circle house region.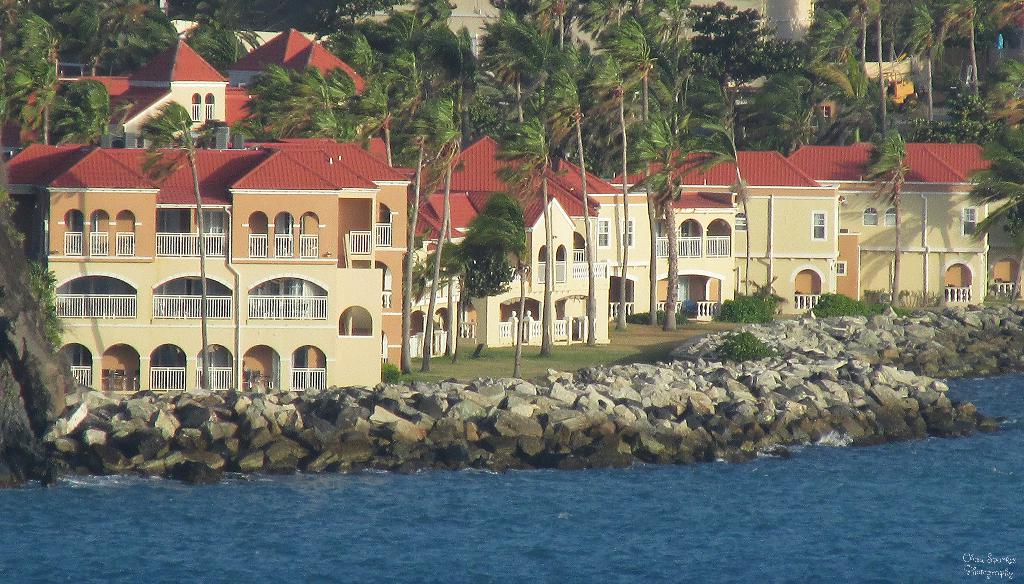
Region: crop(367, 0, 513, 67).
